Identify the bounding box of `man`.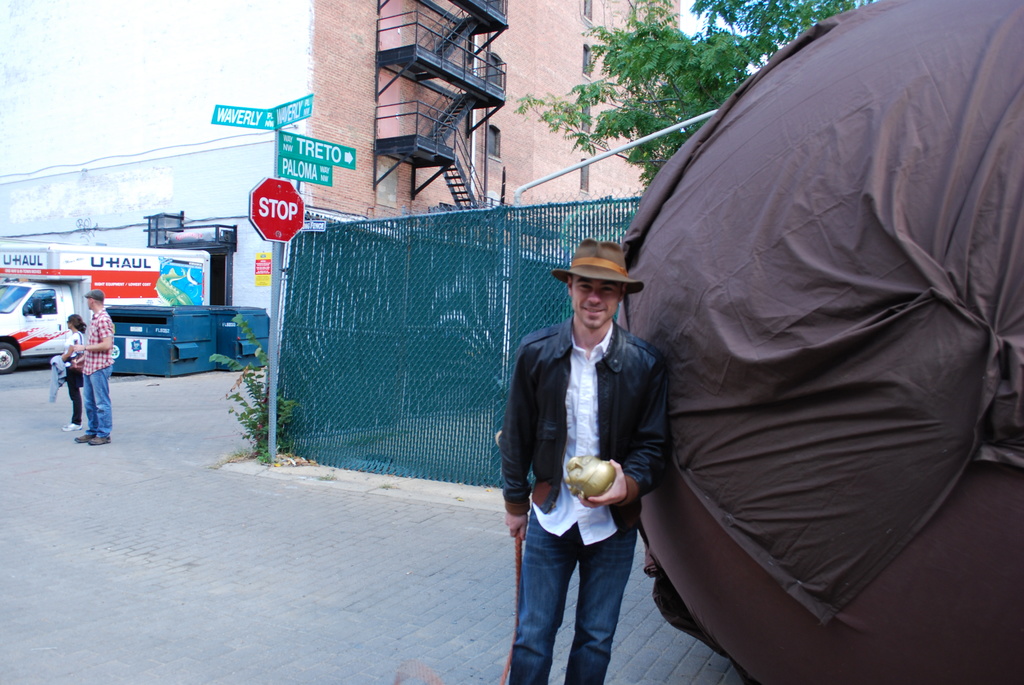
500/245/687/672.
